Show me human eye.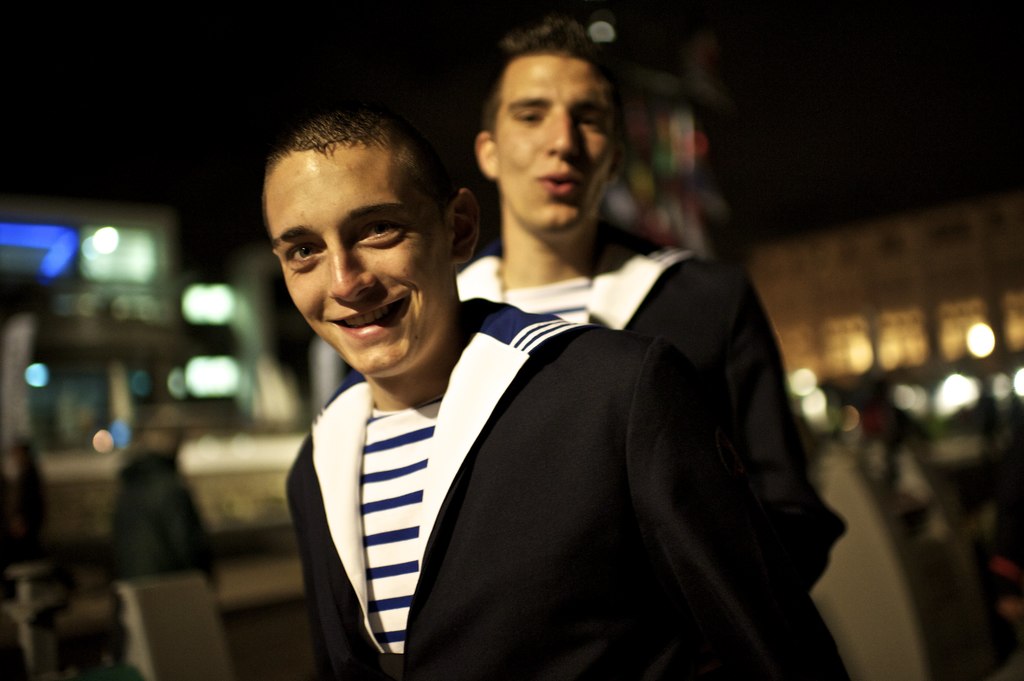
human eye is here: bbox=[351, 213, 406, 246].
